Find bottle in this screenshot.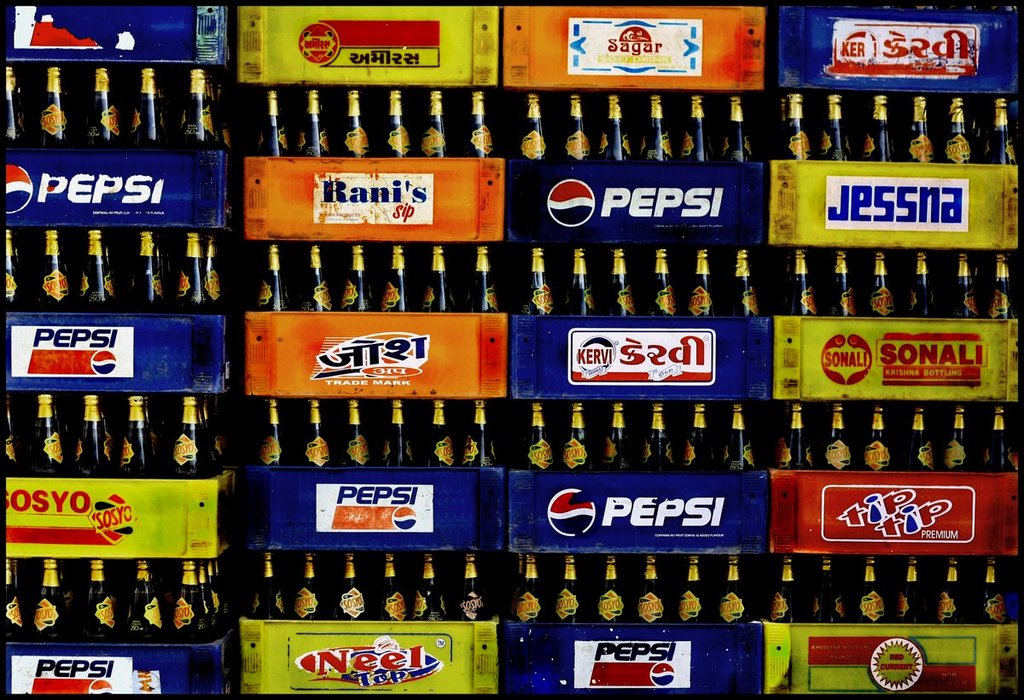
The bounding box for bottle is [left=381, top=243, right=412, bottom=312].
